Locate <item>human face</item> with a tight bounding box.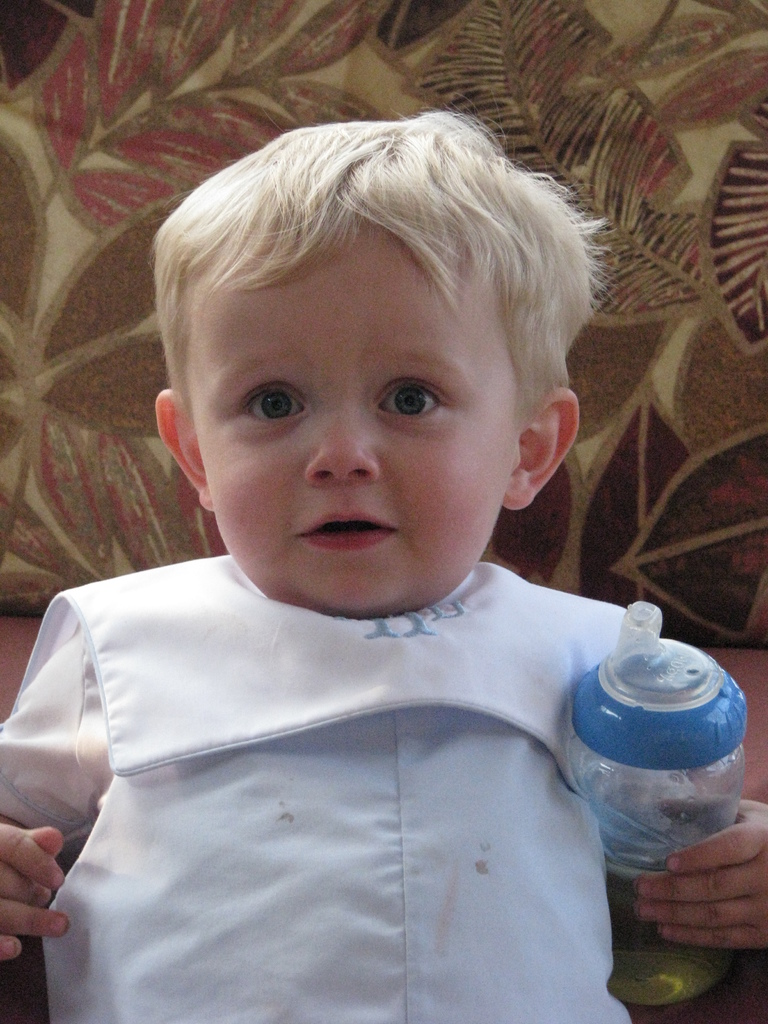
[left=200, top=223, right=515, bottom=619].
